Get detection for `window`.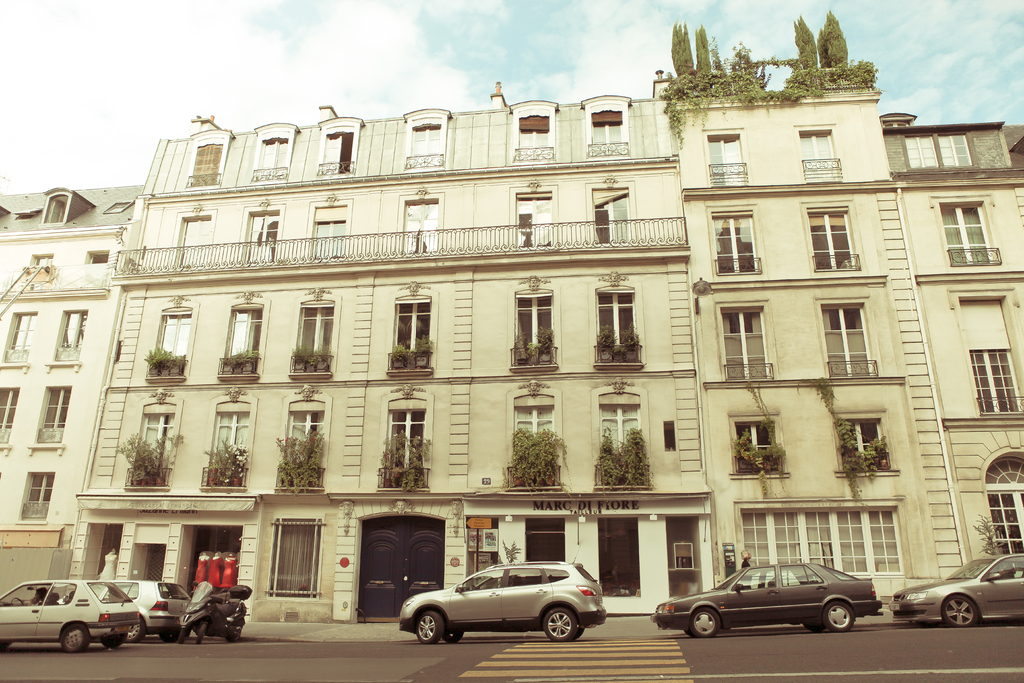
Detection: crop(724, 304, 767, 381).
